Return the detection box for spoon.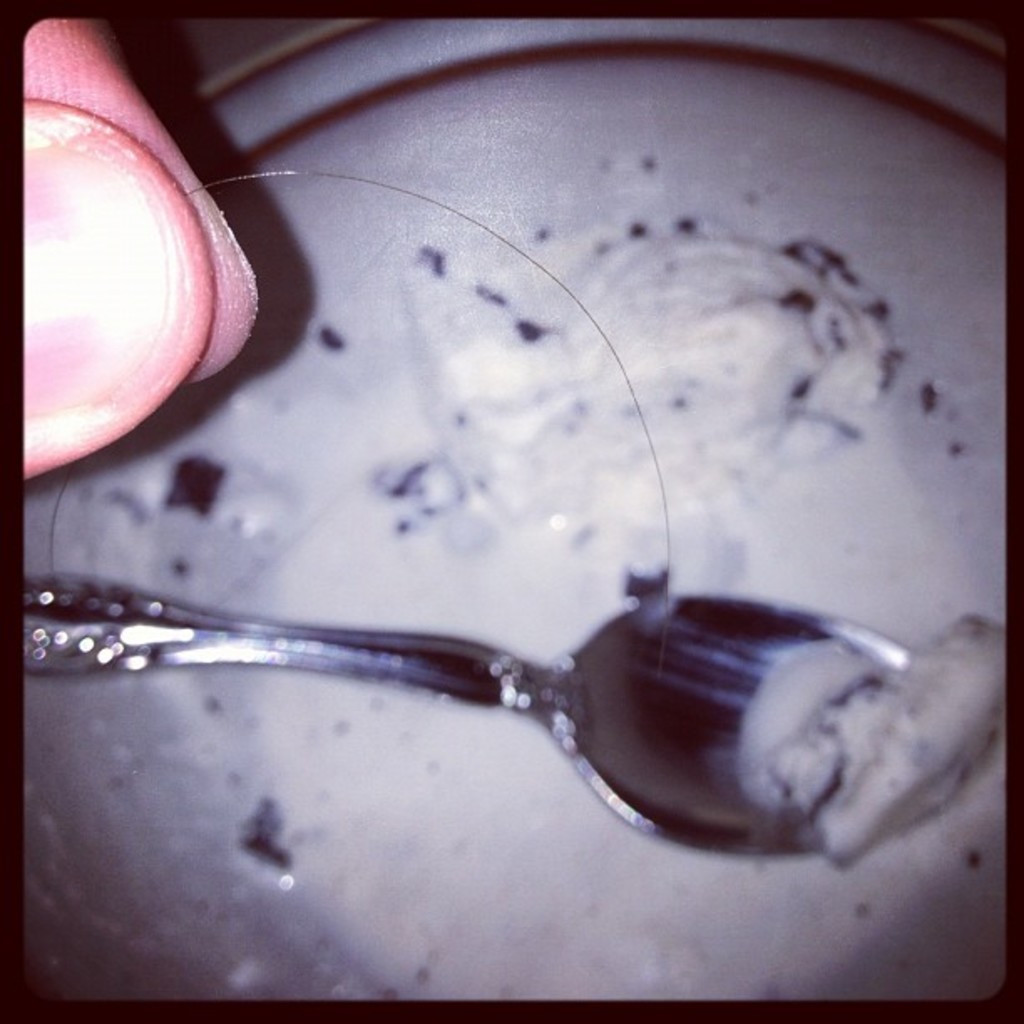
rect(20, 572, 909, 848).
